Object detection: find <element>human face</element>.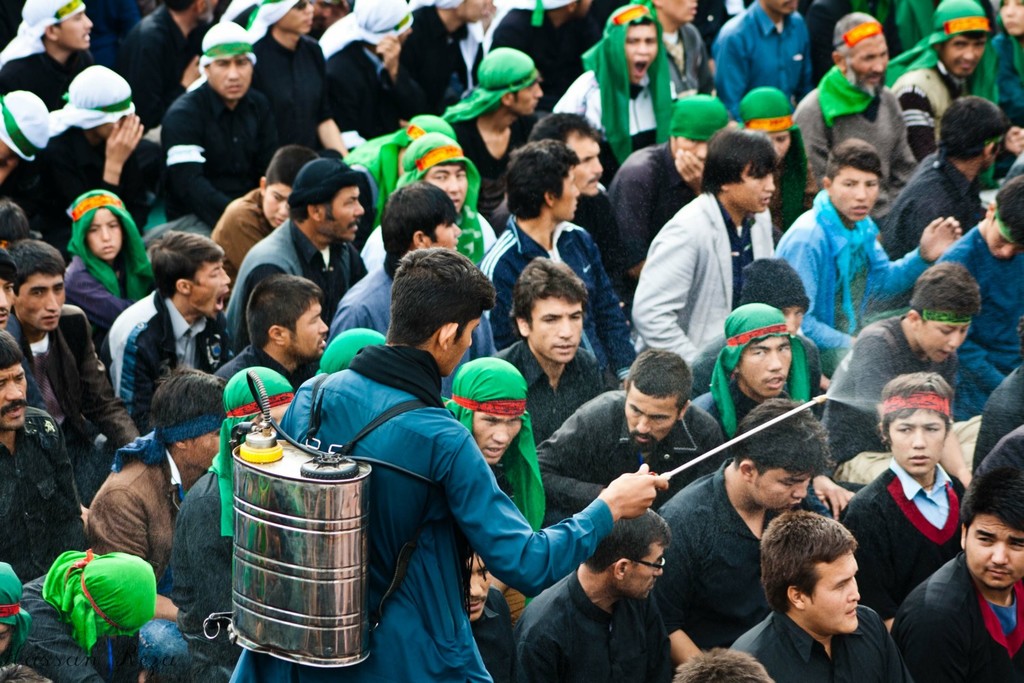
0,279,16,326.
